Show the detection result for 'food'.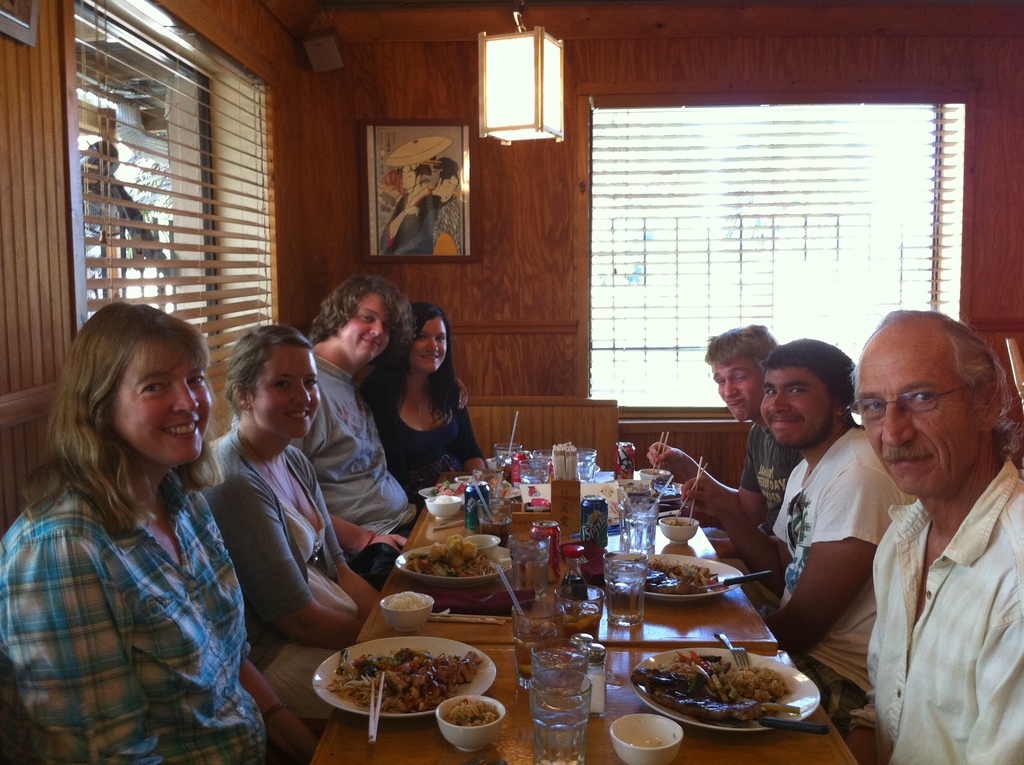
bbox=[443, 696, 500, 728].
